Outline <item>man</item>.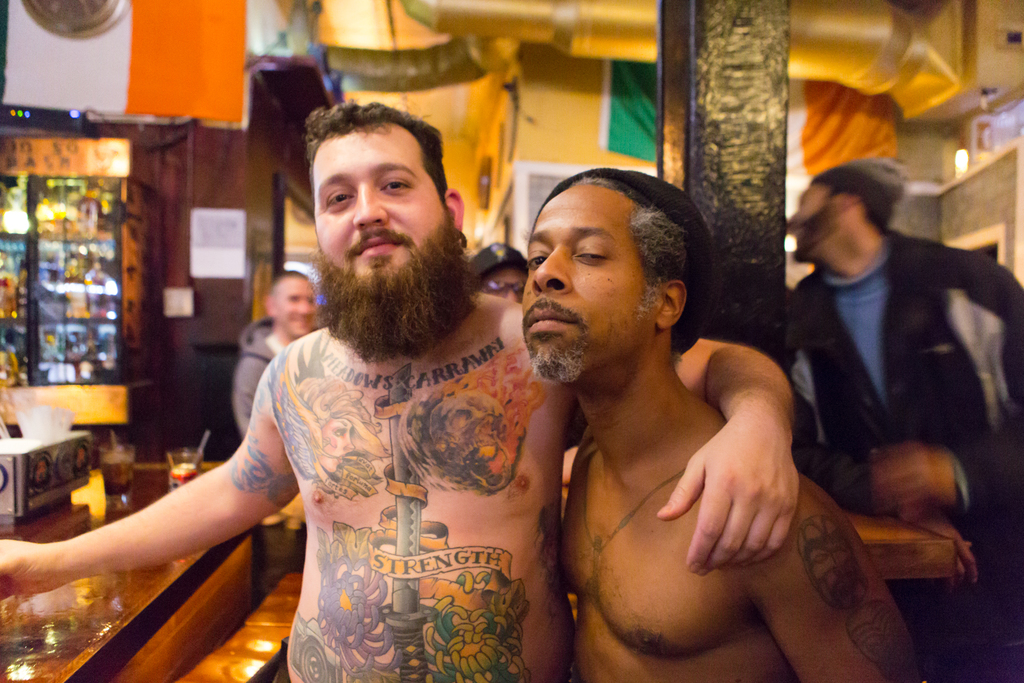
Outline: bbox=[525, 160, 931, 682].
